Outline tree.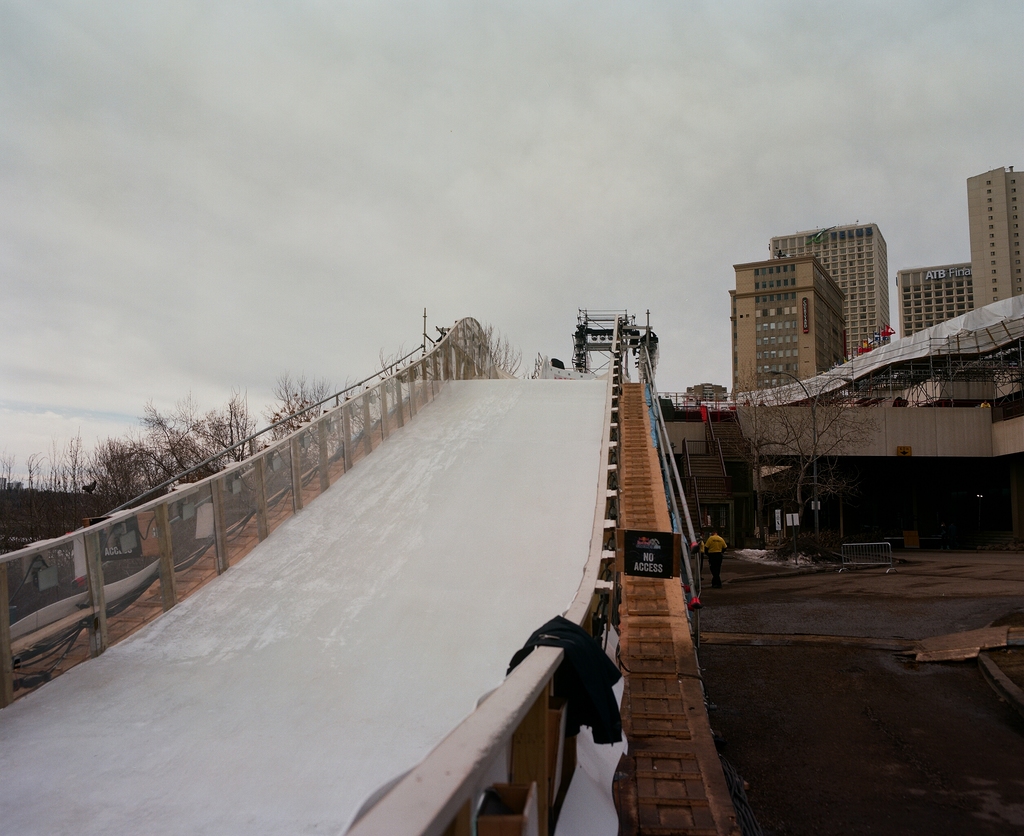
Outline: (x1=268, y1=365, x2=336, y2=450).
